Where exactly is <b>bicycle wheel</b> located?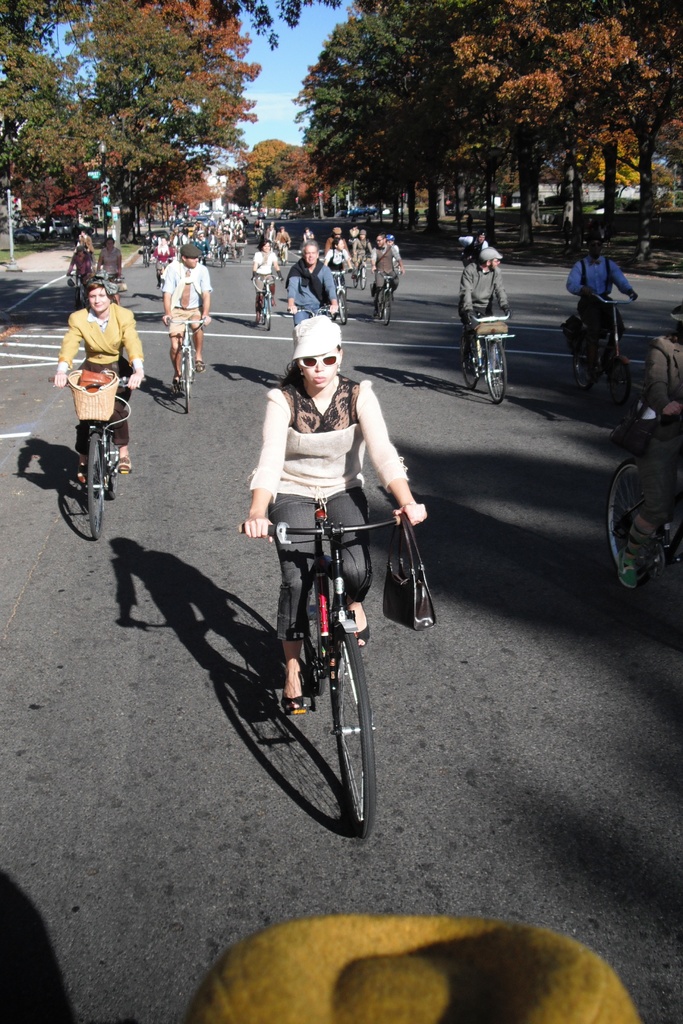
Its bounding box is rect(382, 290, 394, 326).
